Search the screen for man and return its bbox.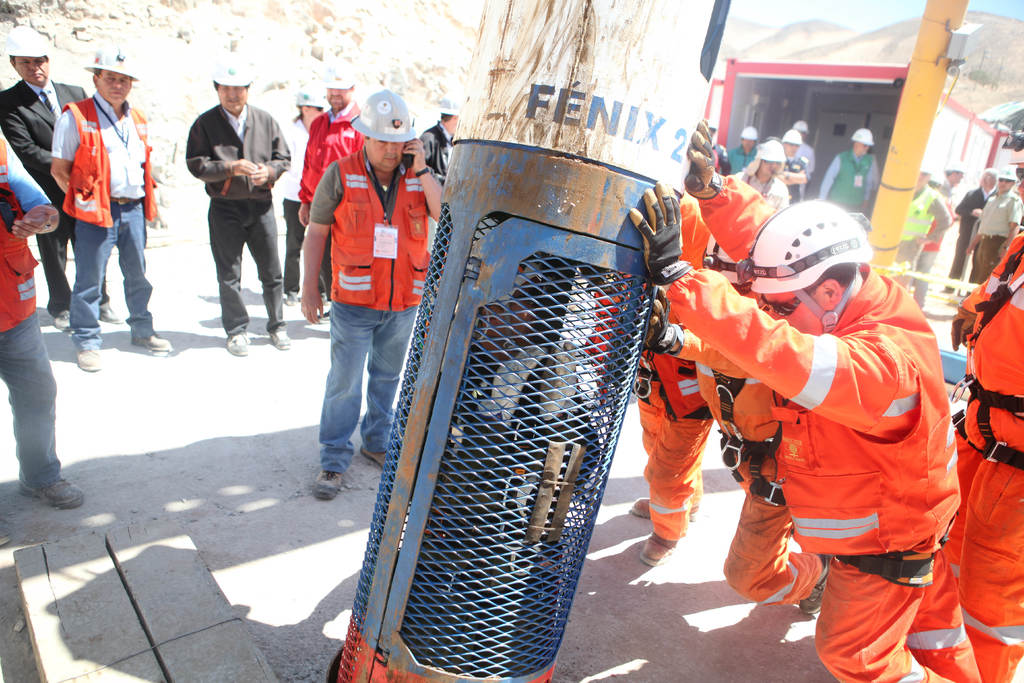
Found: 940:167:996:292.
